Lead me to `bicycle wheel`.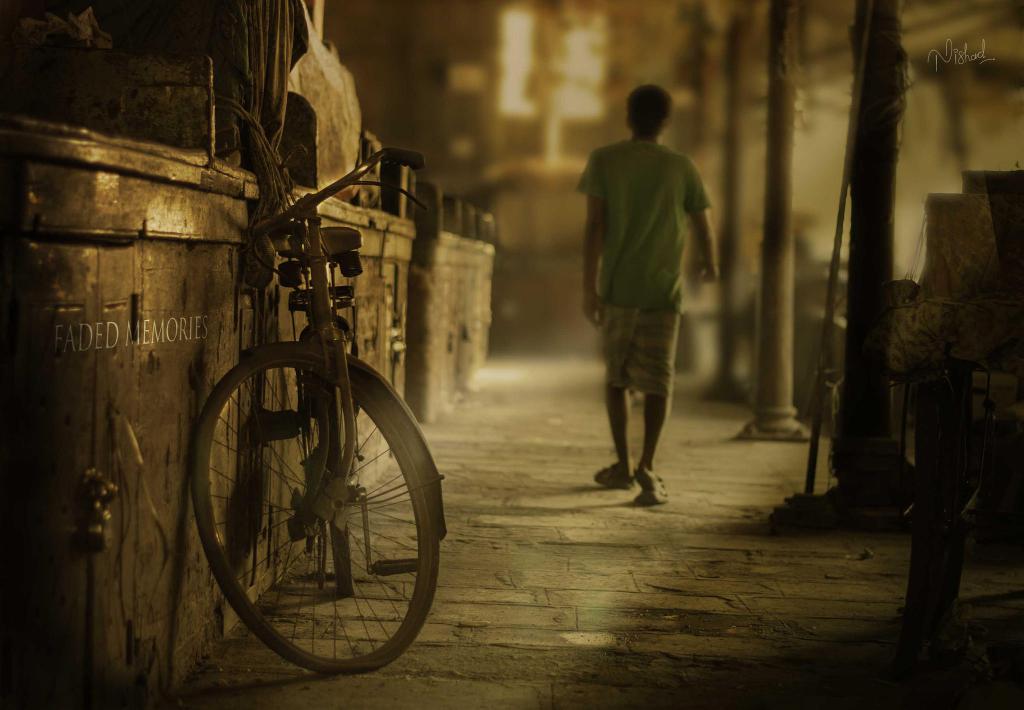
Lead to {"left": 191, "top": 343, "right": 442, "bottom": 674}.
